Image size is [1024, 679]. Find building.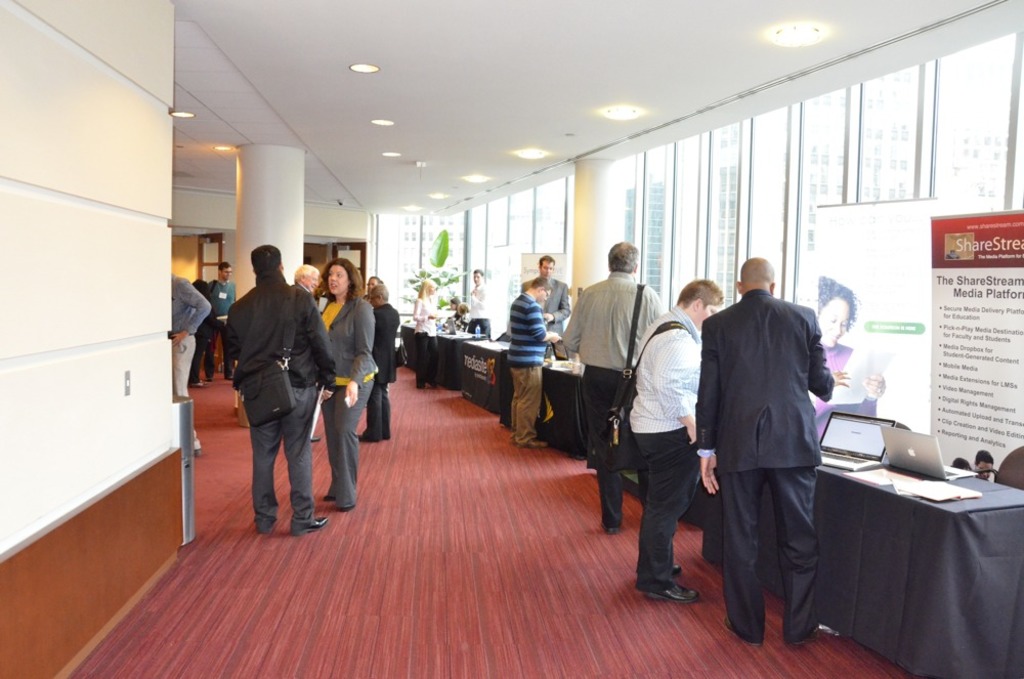
x1=0, y1=0, x2=1023, y2=678.
